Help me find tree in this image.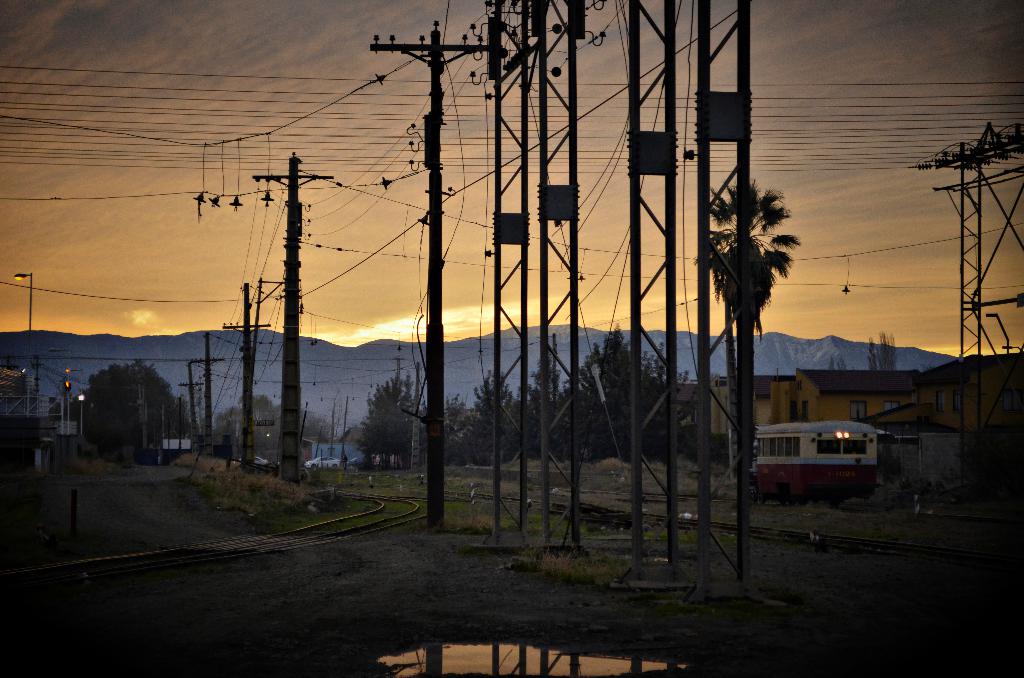
Found it: 583, 330, 664, 460.
